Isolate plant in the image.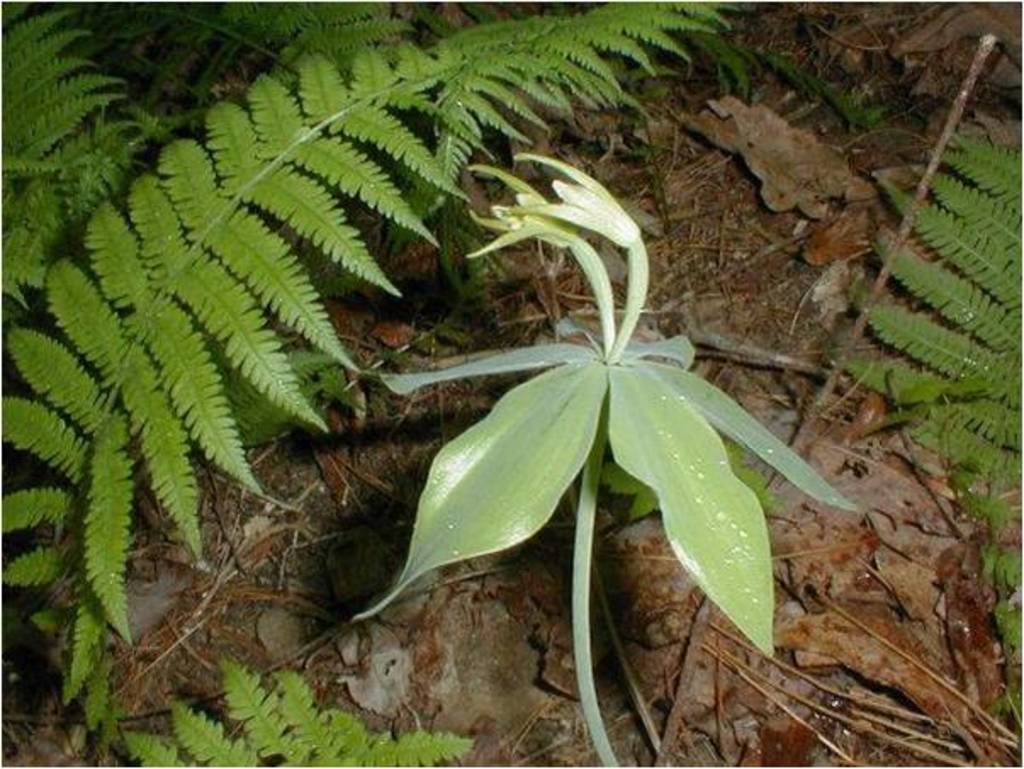
Isolated region: box(122, 652, 477, 767).
